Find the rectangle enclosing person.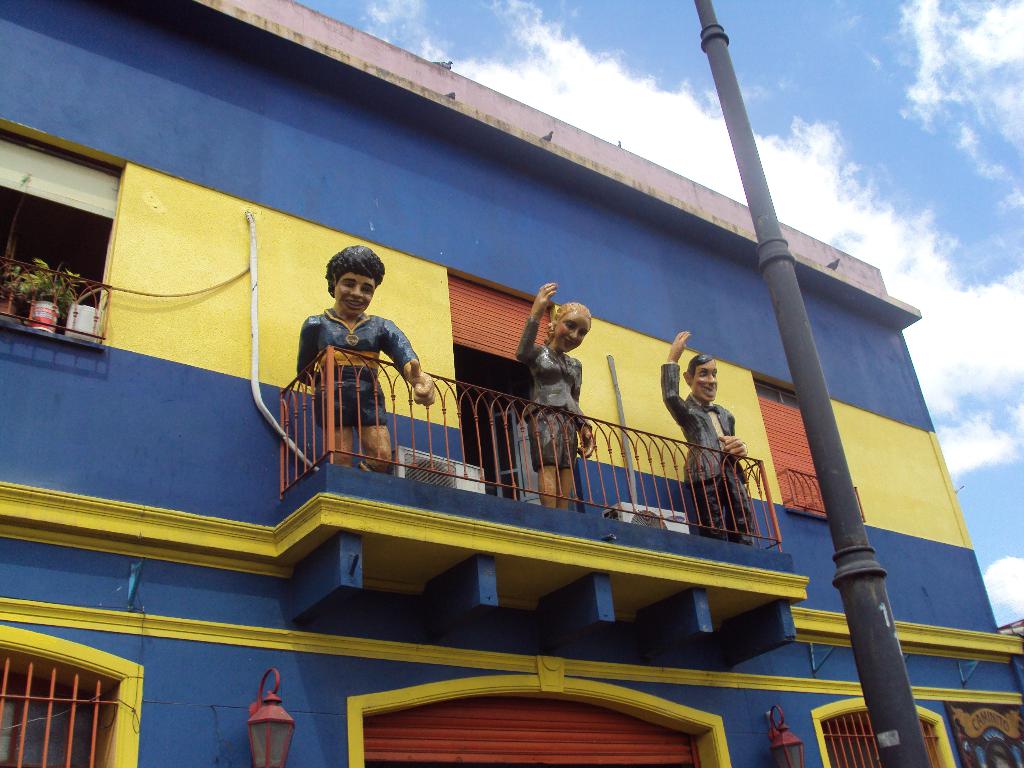
pyautogui.locateOnScreen(671, 324, 763, 541).
